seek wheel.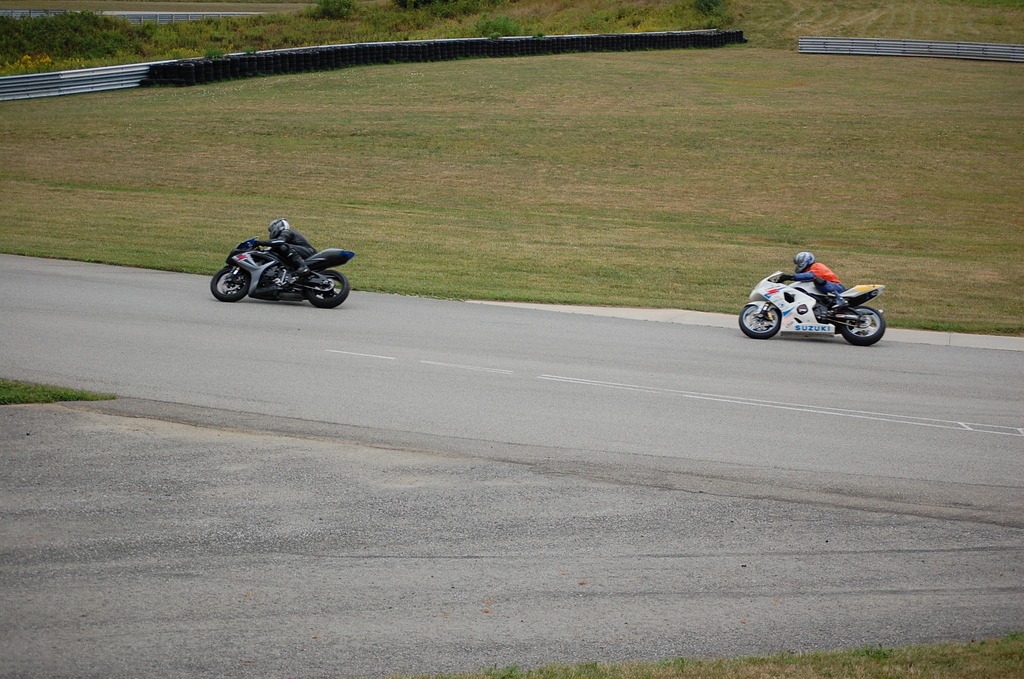
<region>212, 265, 246, 297</region>.
